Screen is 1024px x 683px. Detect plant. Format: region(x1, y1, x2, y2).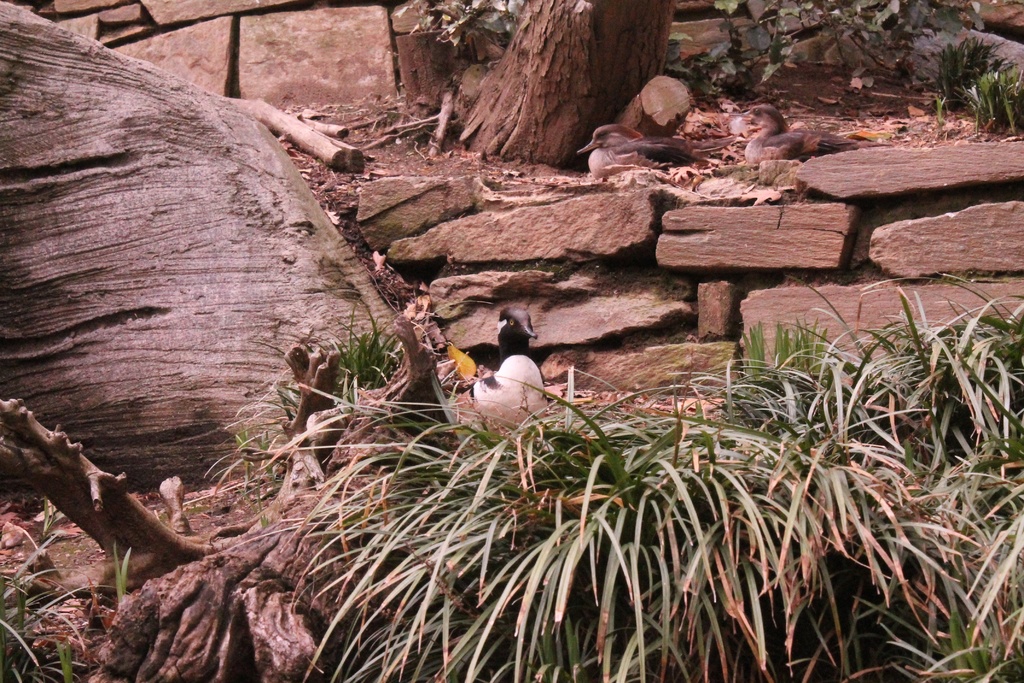
region(929, 34, 1023, 141).
